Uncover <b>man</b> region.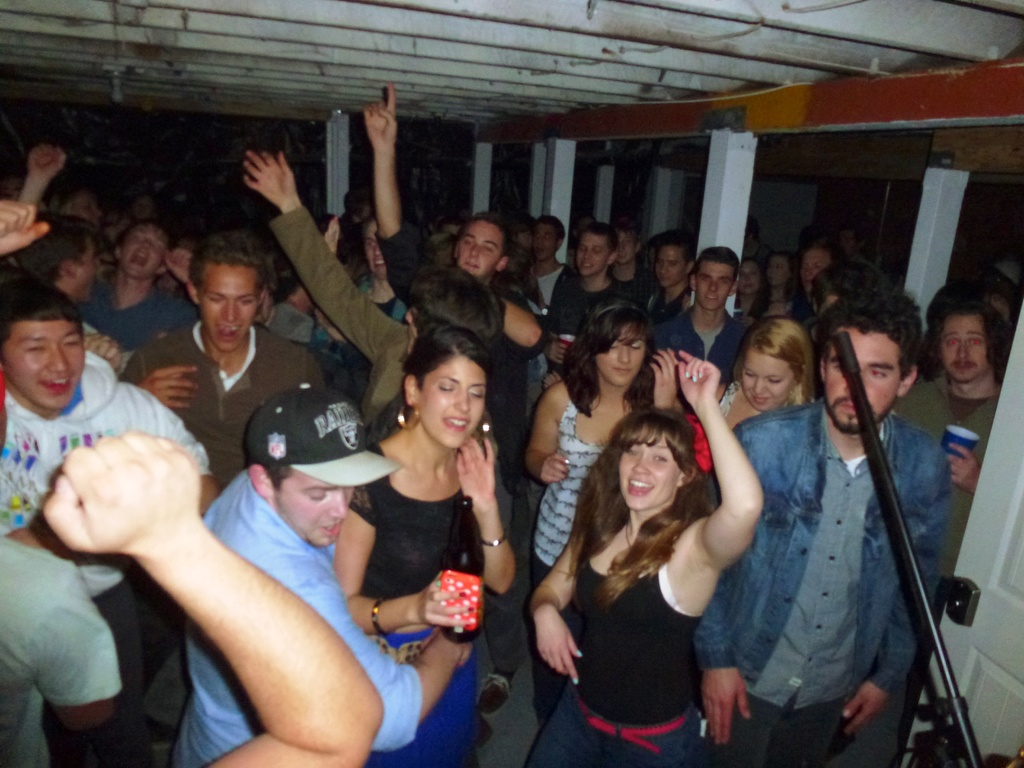
Uncovered: rect(637, 243, 749, 410).
